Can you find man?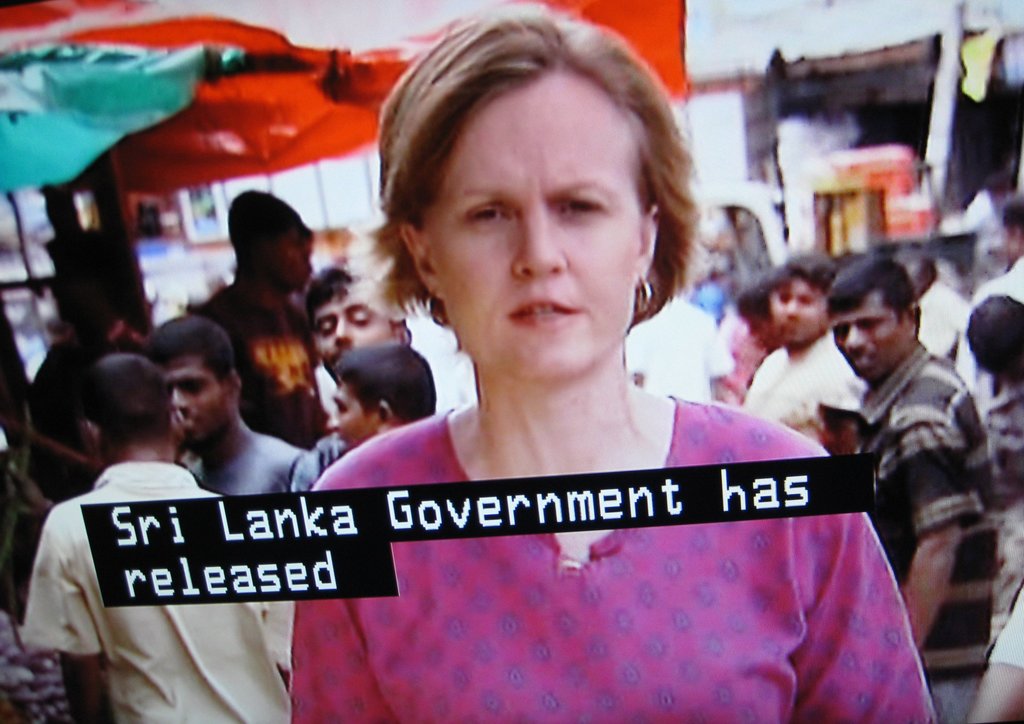
Yes, bounding box: crop(736, 251, 852, 441).
